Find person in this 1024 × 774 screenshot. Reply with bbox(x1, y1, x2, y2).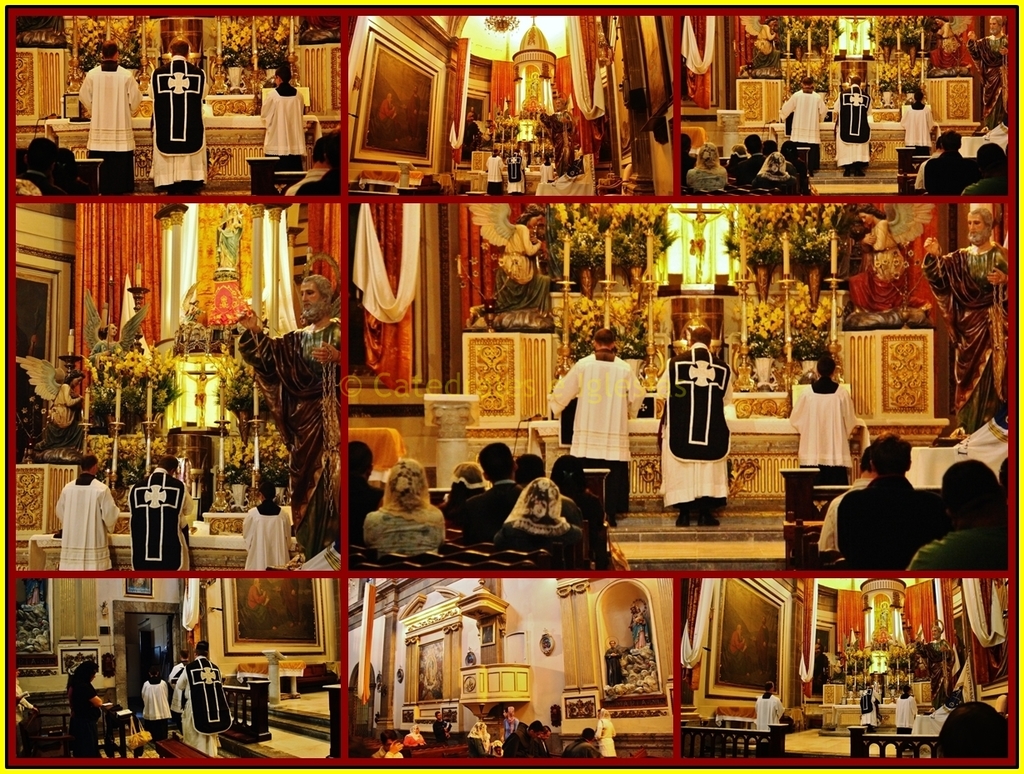
bbox(463, 441, 526, 542).
